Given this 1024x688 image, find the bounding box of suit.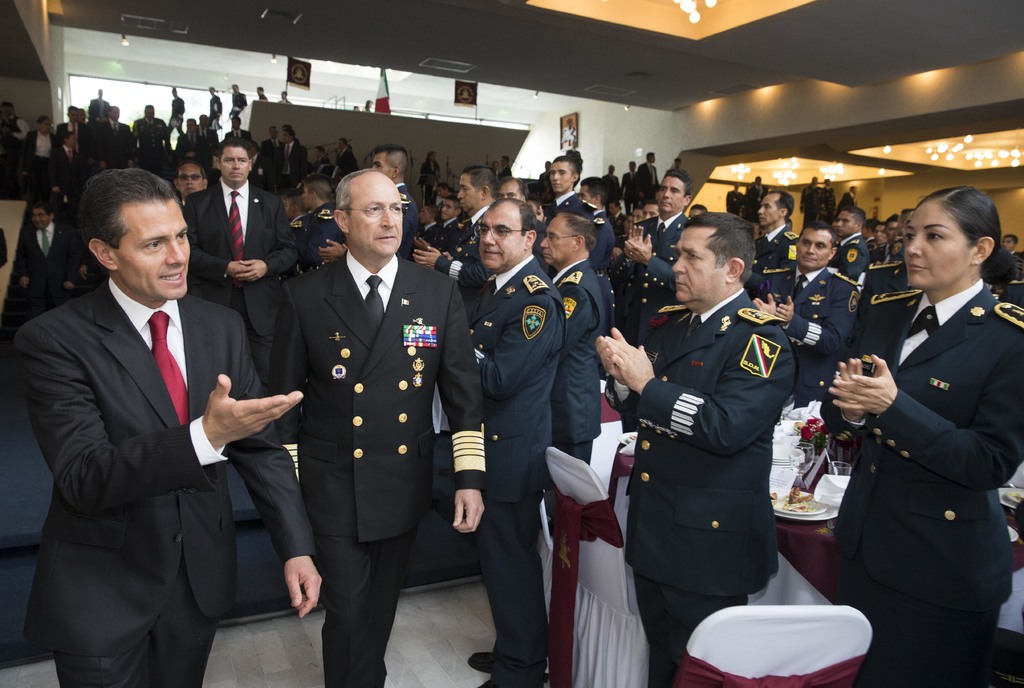
pyautogui.locateOnScreen(177, 182, 294, 381).
